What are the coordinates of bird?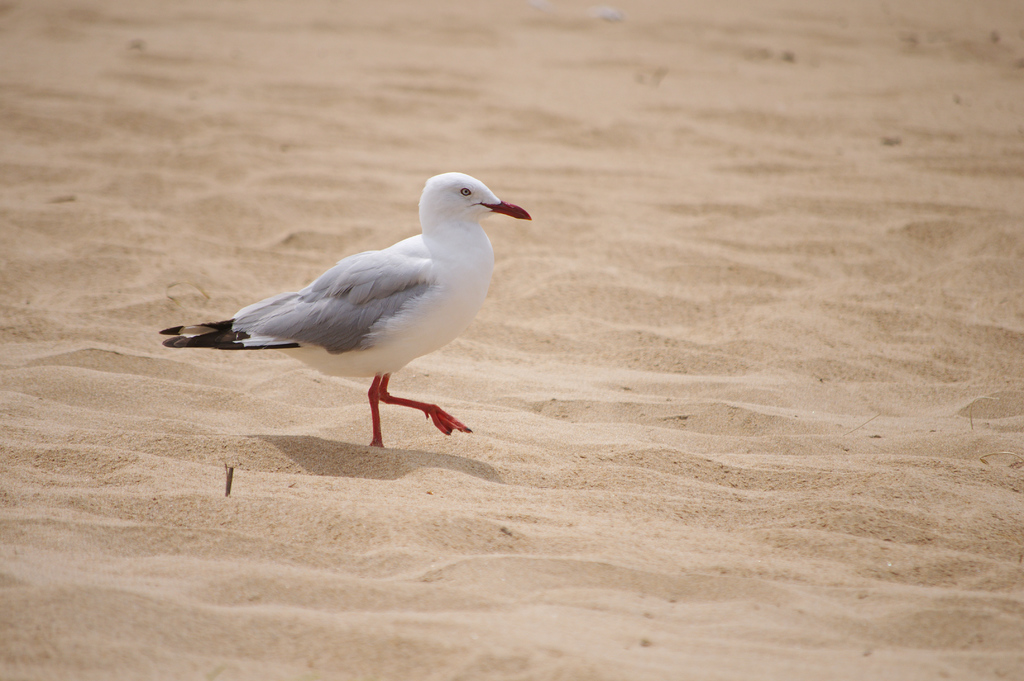
left=166, top=171, right=516, bottom=440.
